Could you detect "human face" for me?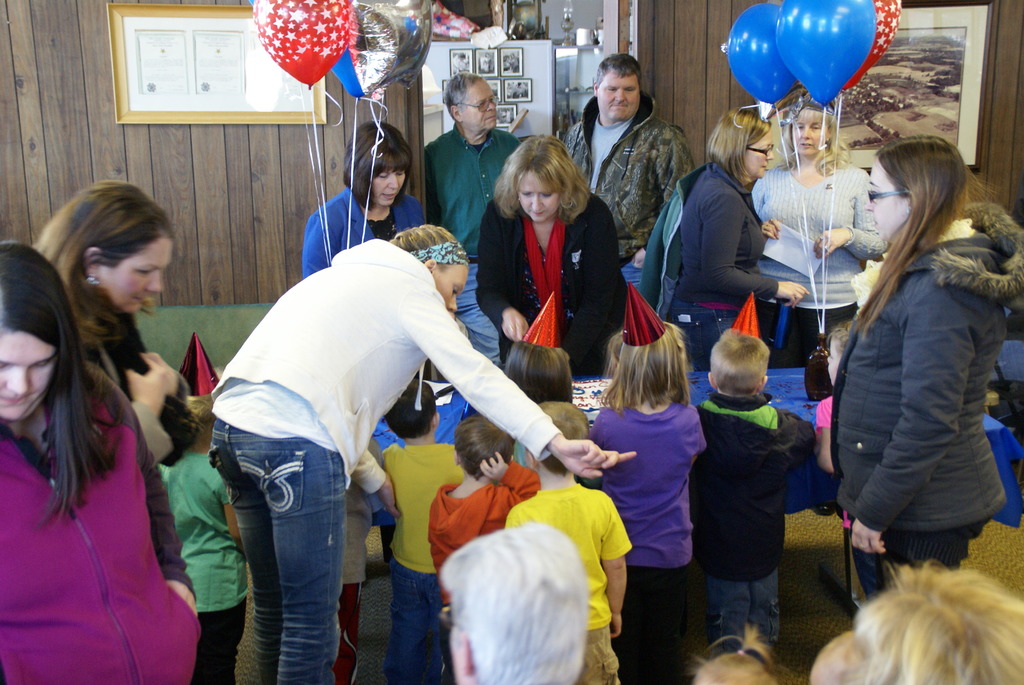
Detection result: 371:168:405:207.
